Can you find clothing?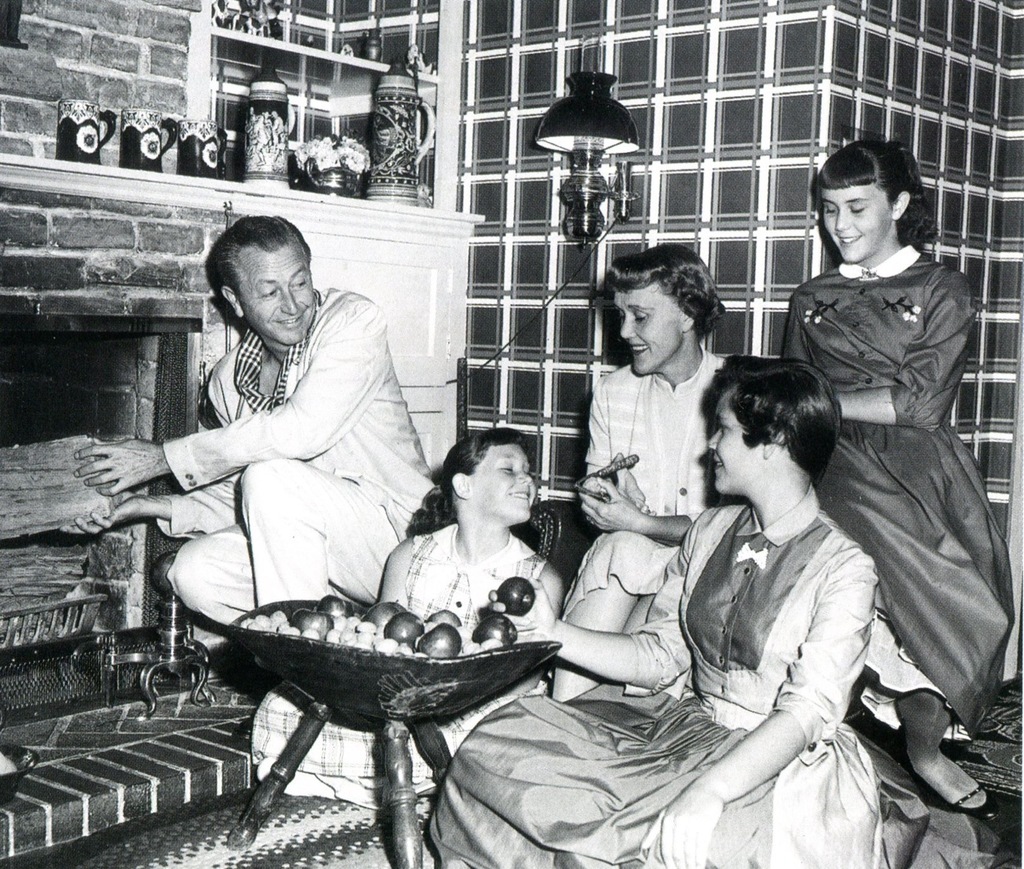
Yes, bounding box: Rect(558, 341, 730, 618).
